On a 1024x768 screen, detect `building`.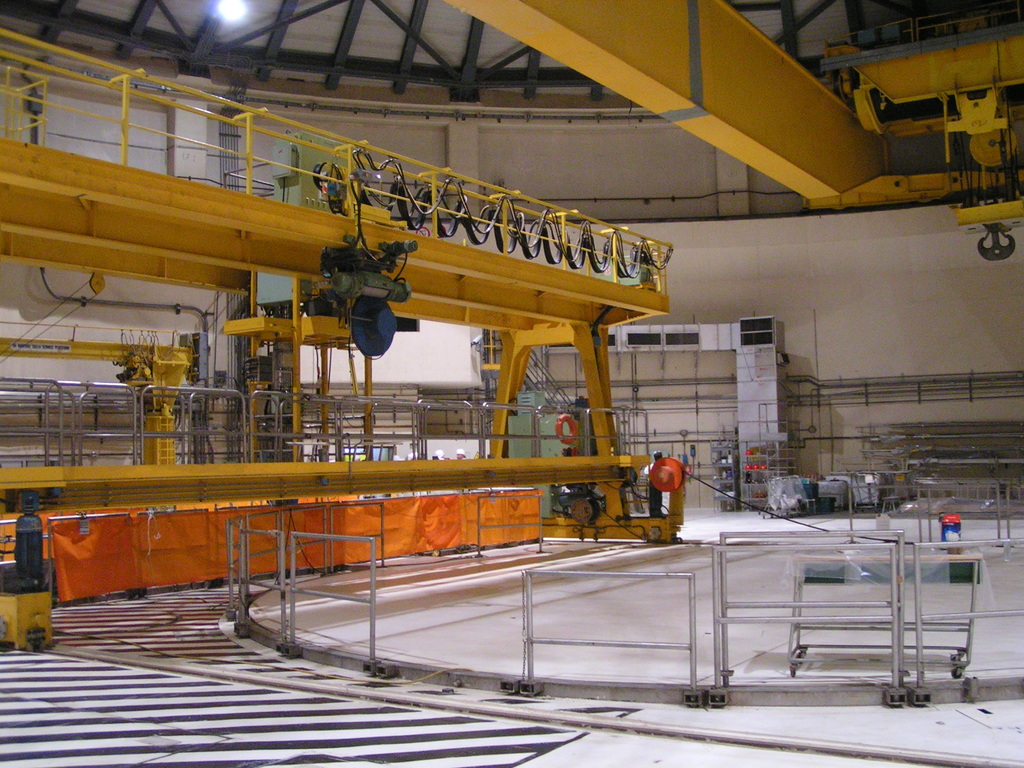
0, 0, 1023, 767.
